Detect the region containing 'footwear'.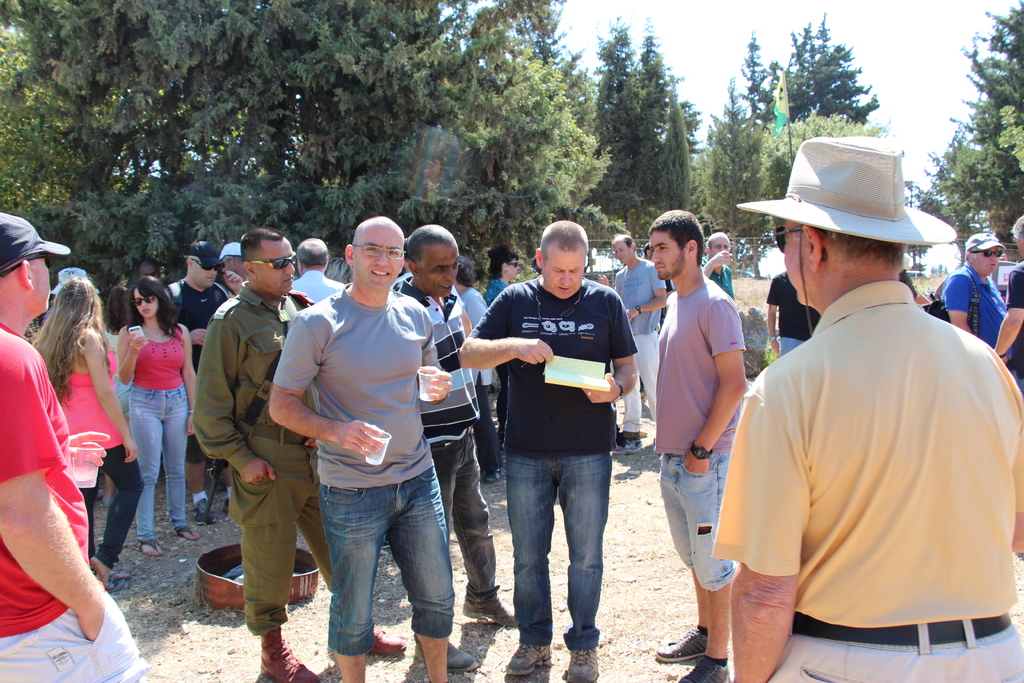
(99, 495, 115, 509).
